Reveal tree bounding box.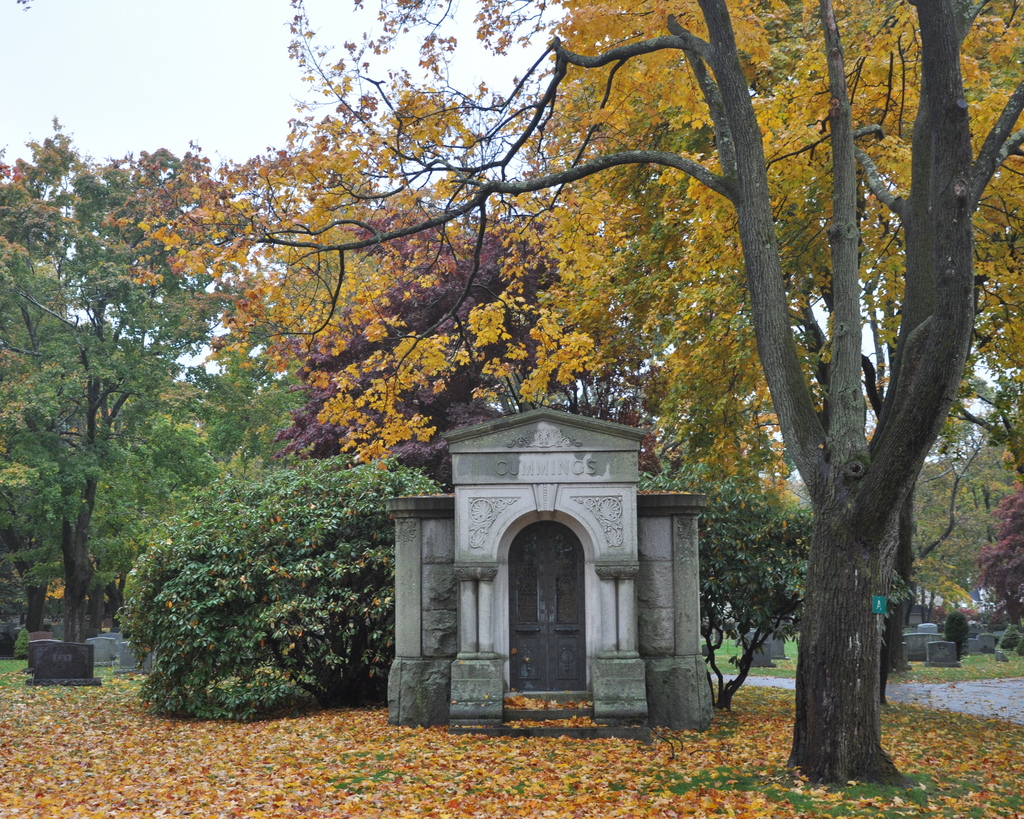
Revealed: detection(246, 206, 680, 494).
